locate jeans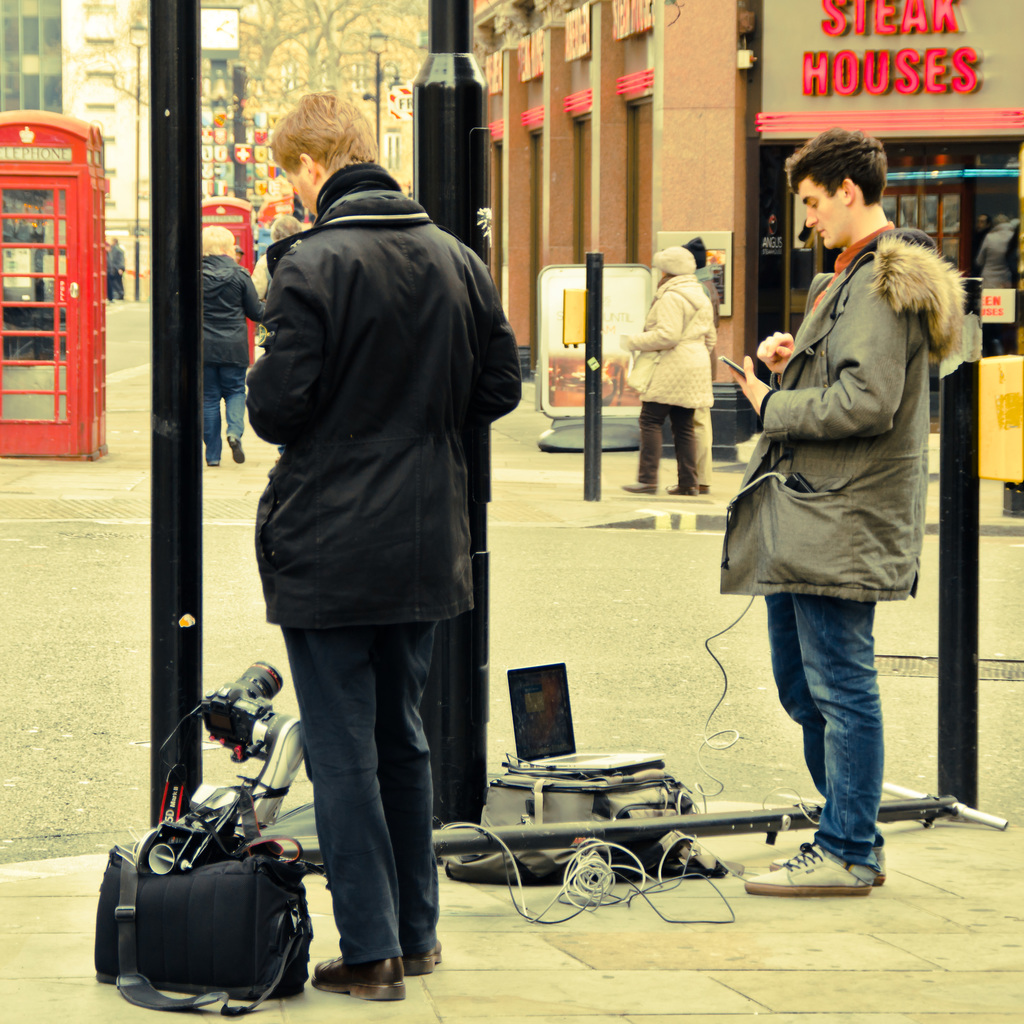
l=191, t=350, r=241, b=467
